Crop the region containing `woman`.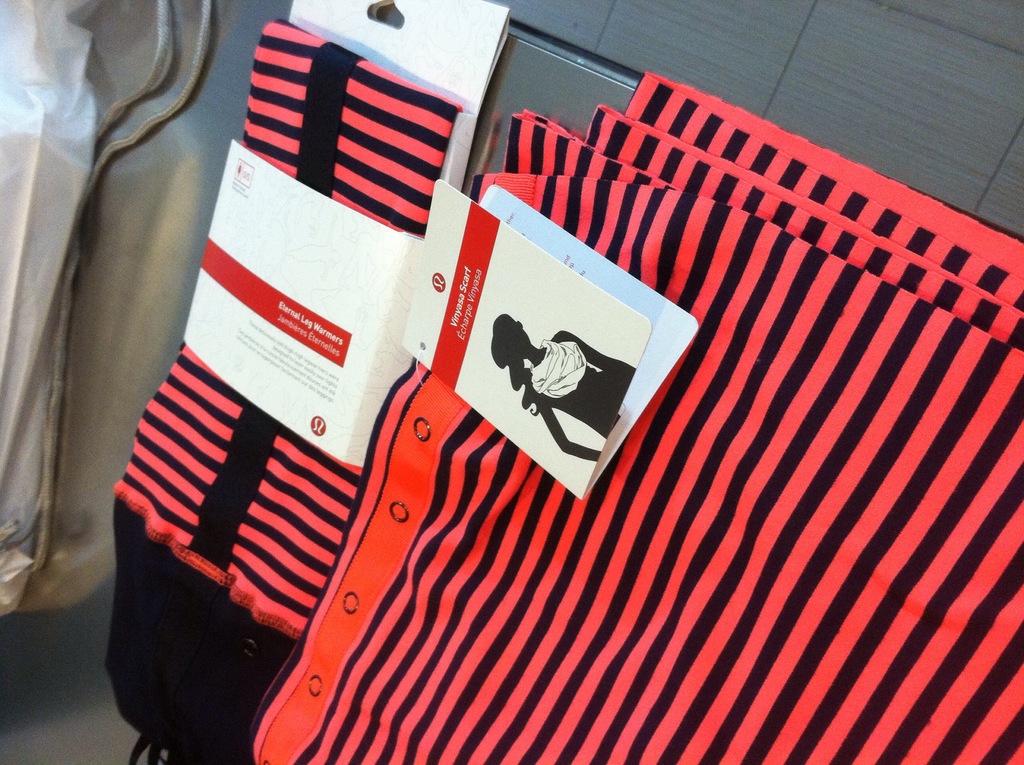
Crop region: crop(493, 314, 639, 462).
